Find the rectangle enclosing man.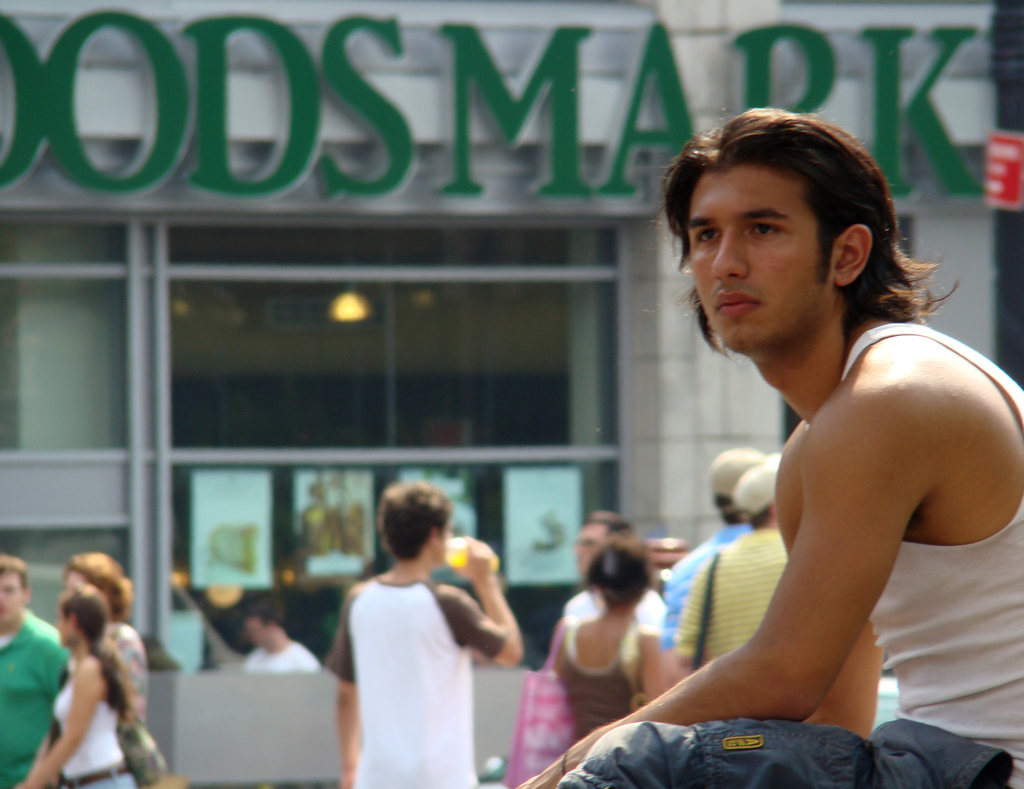
665:443:769:657.
